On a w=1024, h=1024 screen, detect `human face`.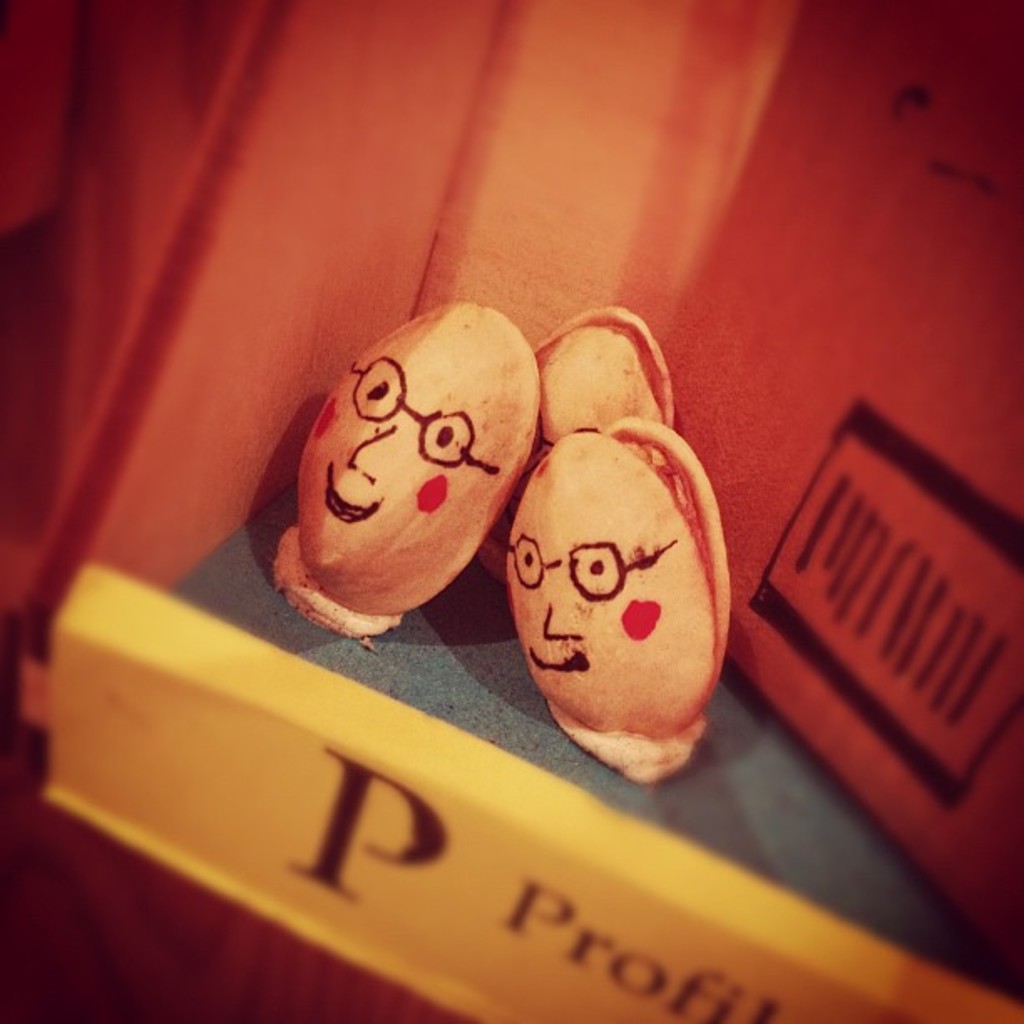
507 477 711 721.
